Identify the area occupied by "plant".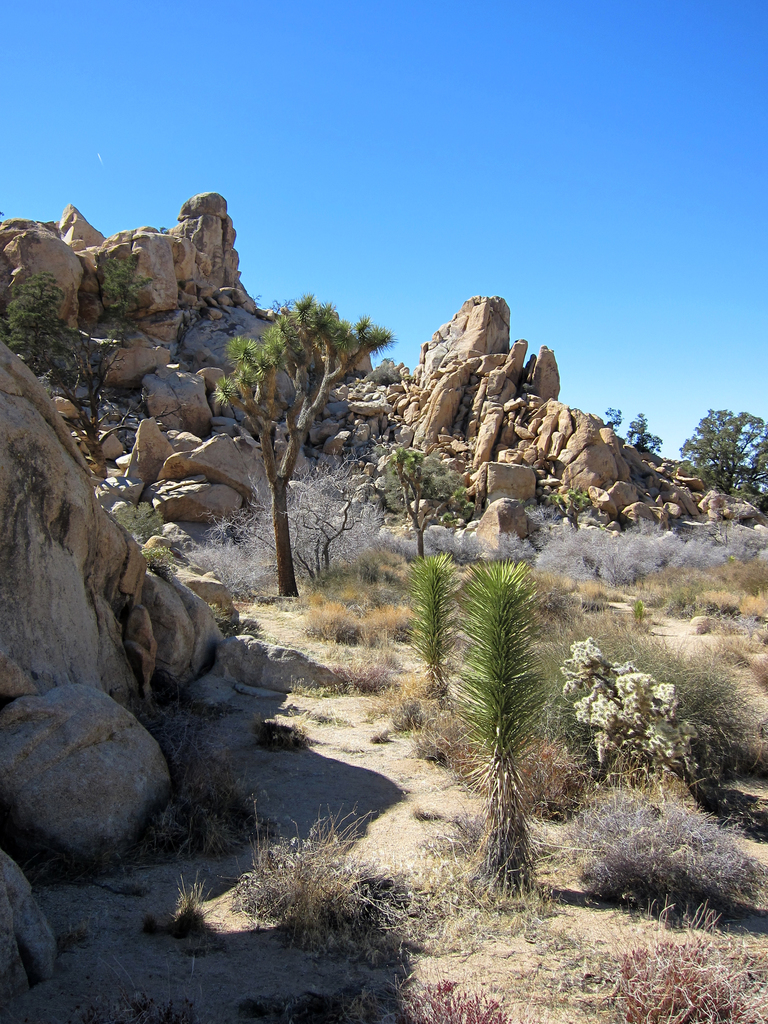
Area: 391:556:449:758.
